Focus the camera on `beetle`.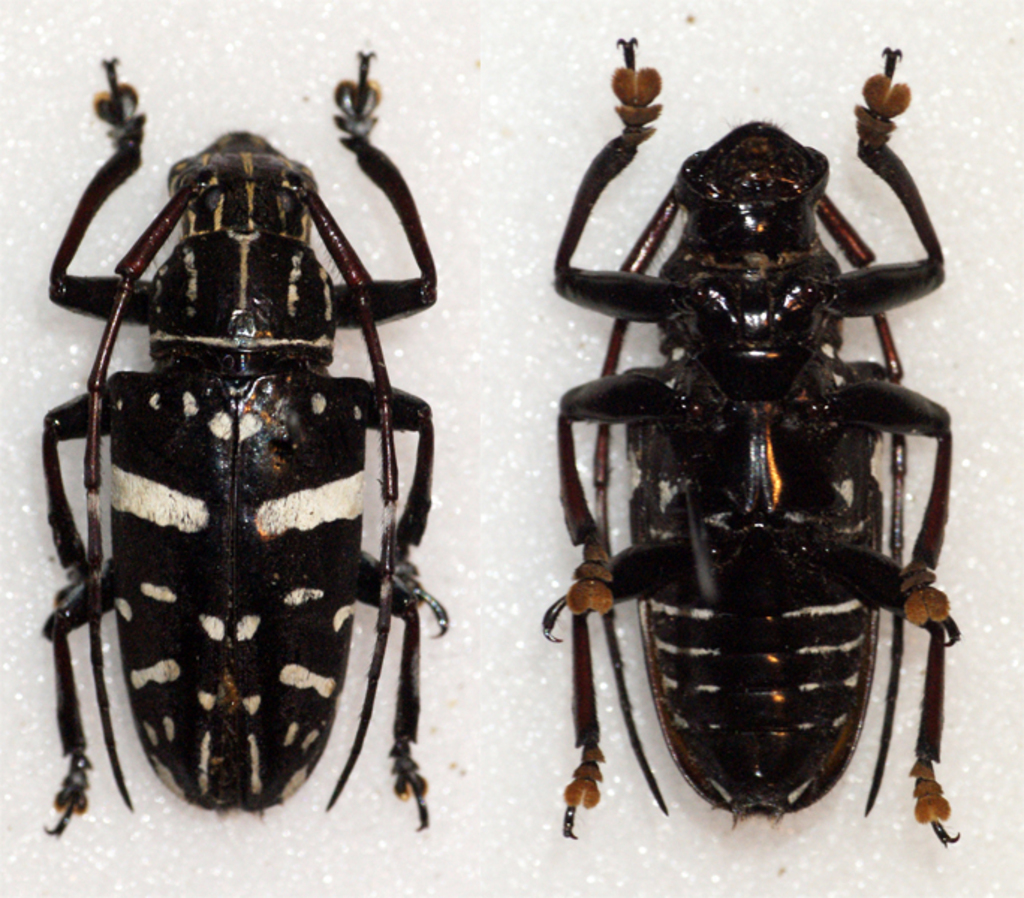
Focus region: locate(542, 36, 957, 846).
